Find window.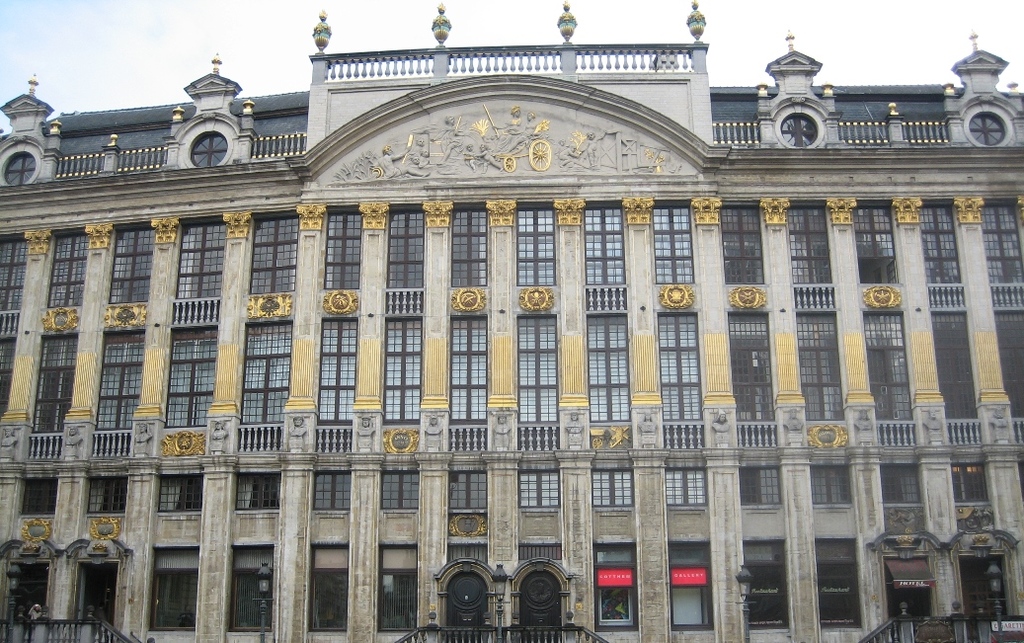
BBox(321, 210, 359, 289).
